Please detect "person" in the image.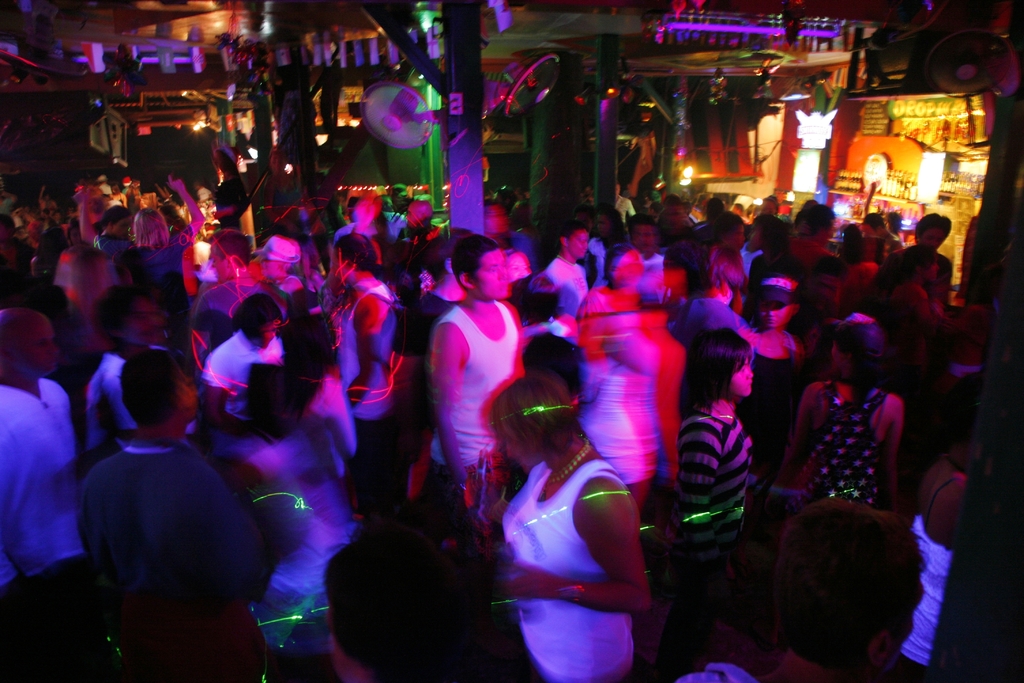
823:262:857:311.
